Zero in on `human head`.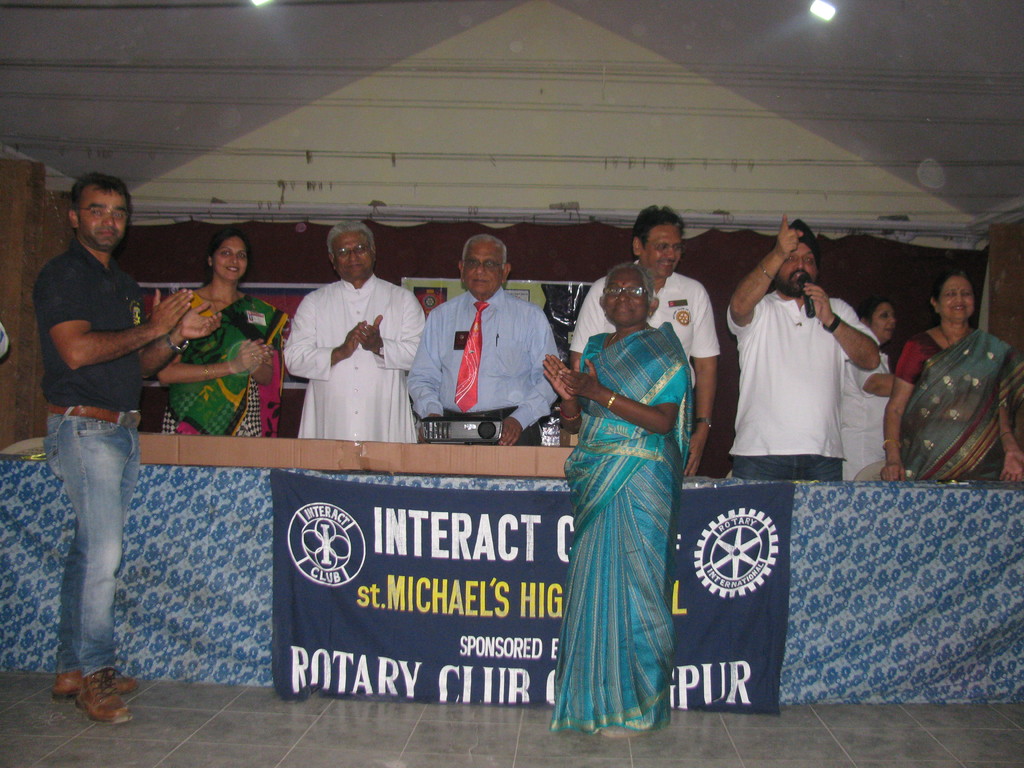
Zeroed in: 596,259,659,324.
